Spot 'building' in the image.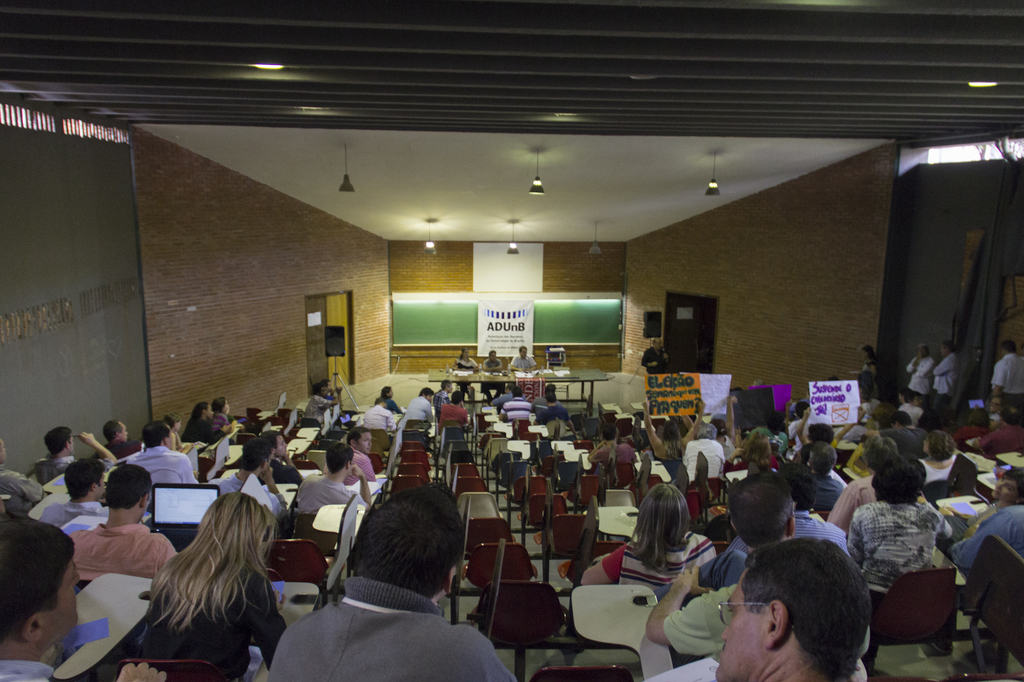
'building' found at [1, 0, 1023, 681].
